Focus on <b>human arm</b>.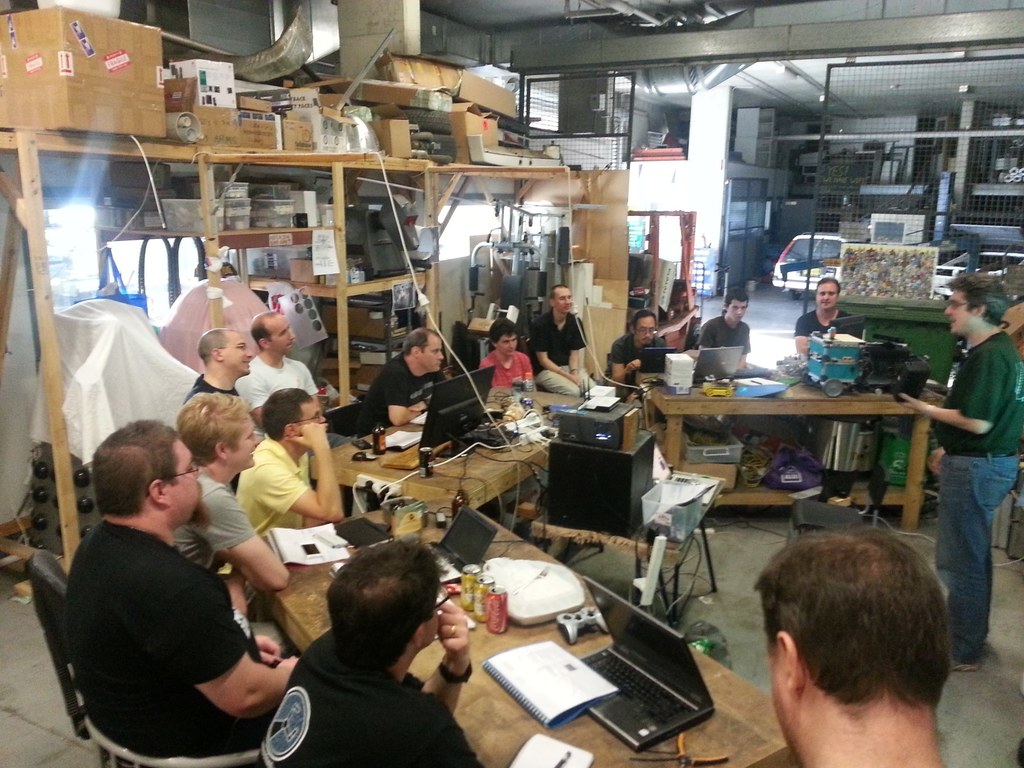
Focused at 248:626:287:668.
